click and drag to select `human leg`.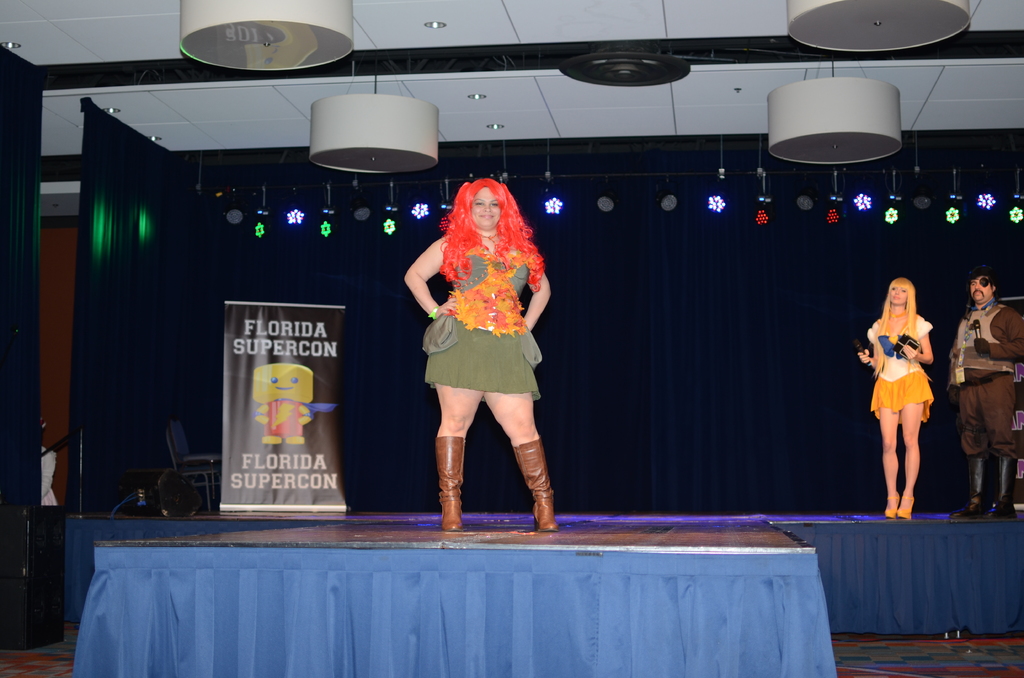
Selection: left=955, top=386, right=979, bottom=519.
